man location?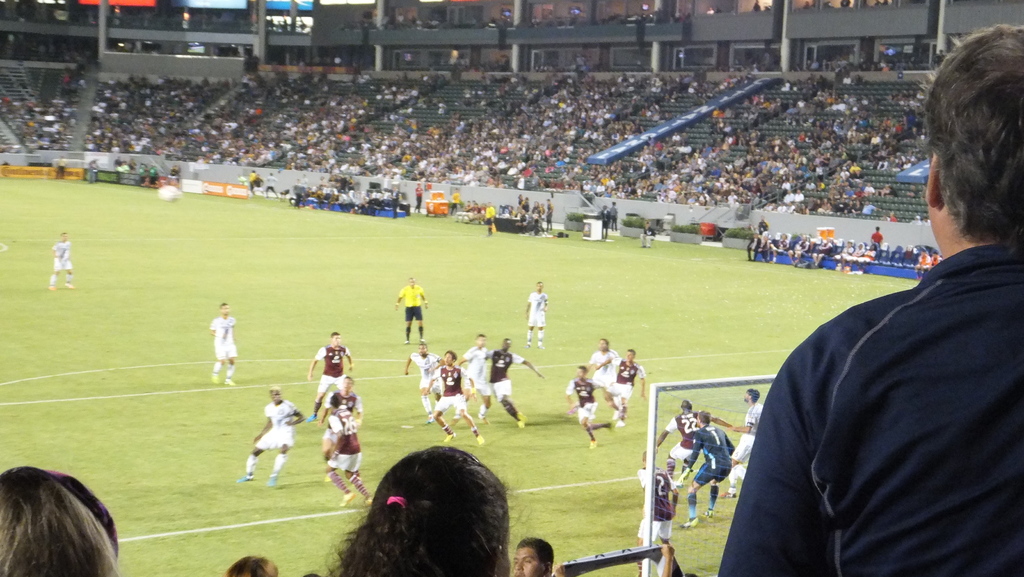
[left=209, top=298, right=237, bottom=386]
